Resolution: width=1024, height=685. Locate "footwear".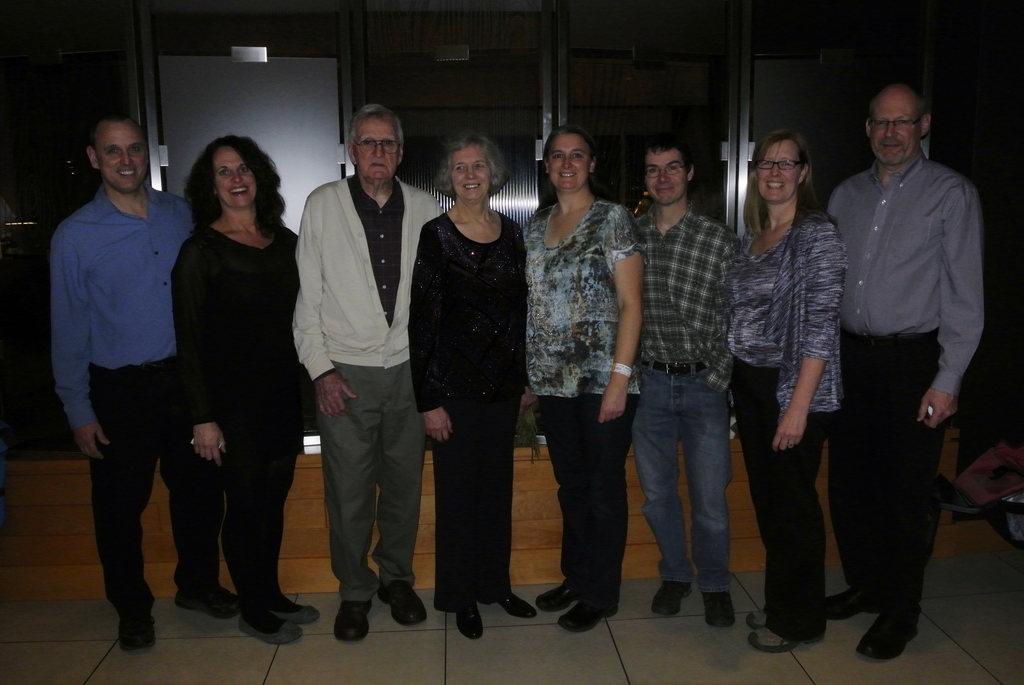
{"left": 175, "top": 581, "right": 241, "bottom": 617}.
